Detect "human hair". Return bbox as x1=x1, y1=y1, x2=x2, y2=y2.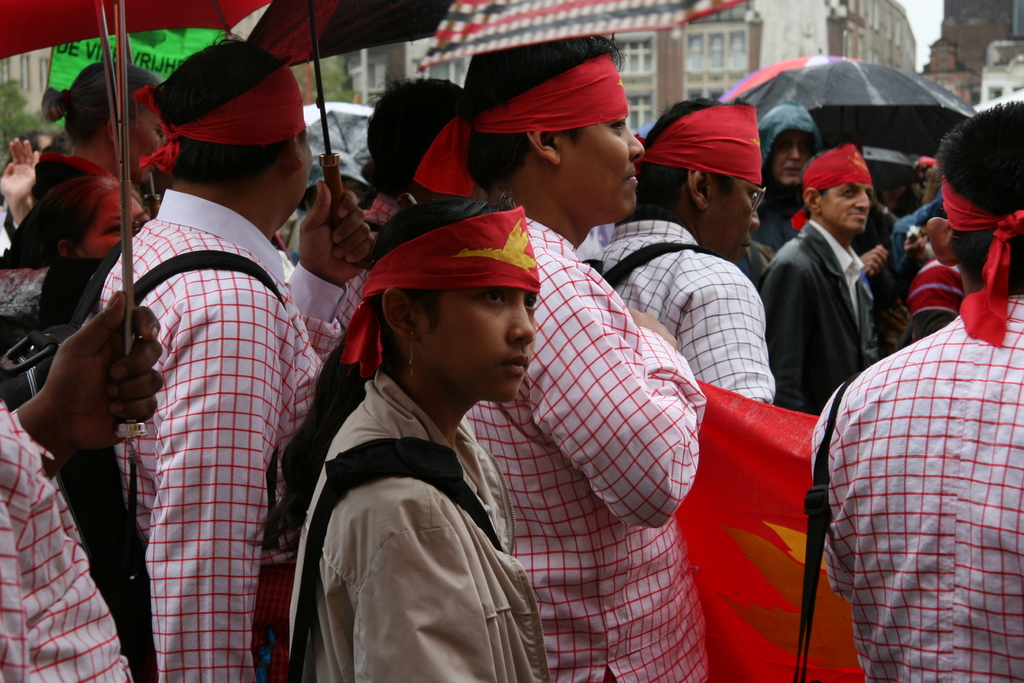
x1=155, y1=34, x2=277, y2=184.
